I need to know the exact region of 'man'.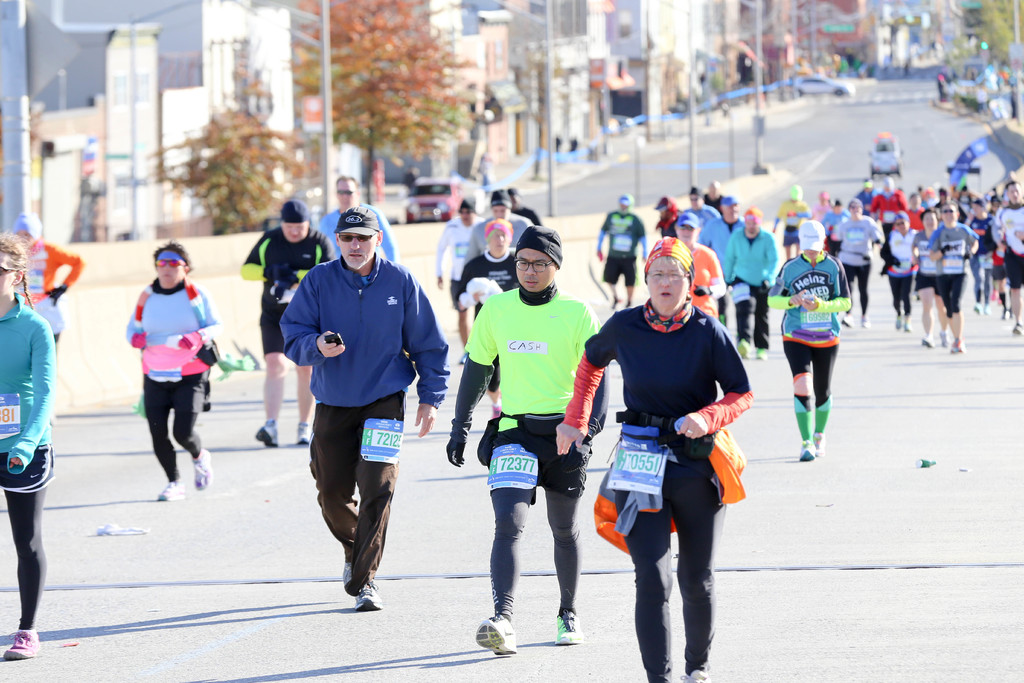
Region: <bbox>829, 194, 884, 330</bbox>.
